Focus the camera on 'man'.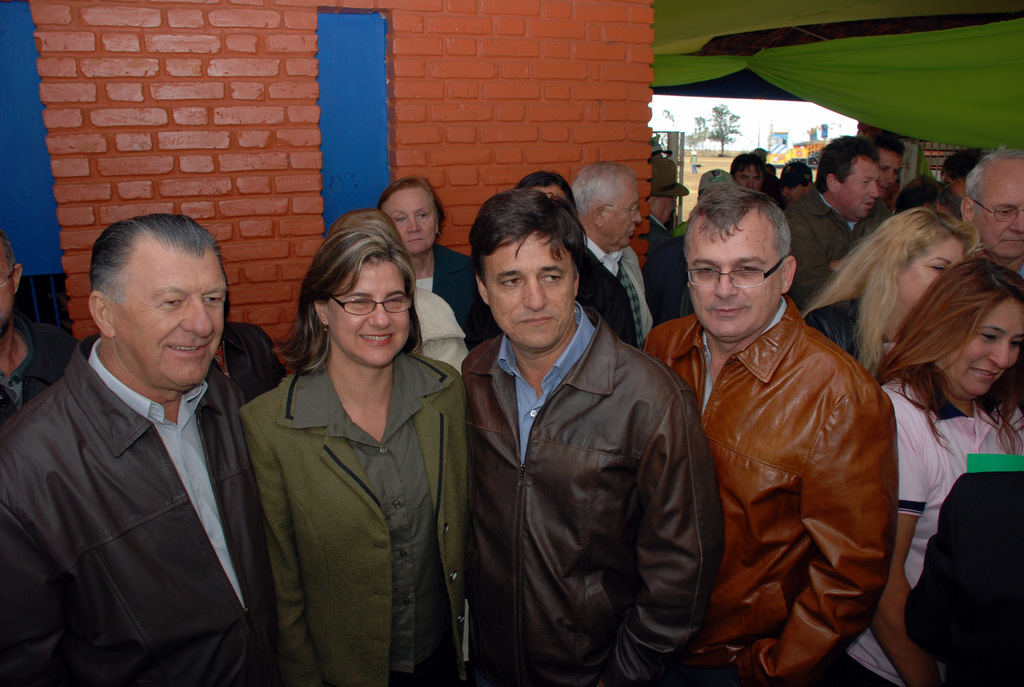
Focus region: Rect(781, 162, 813, 205).
